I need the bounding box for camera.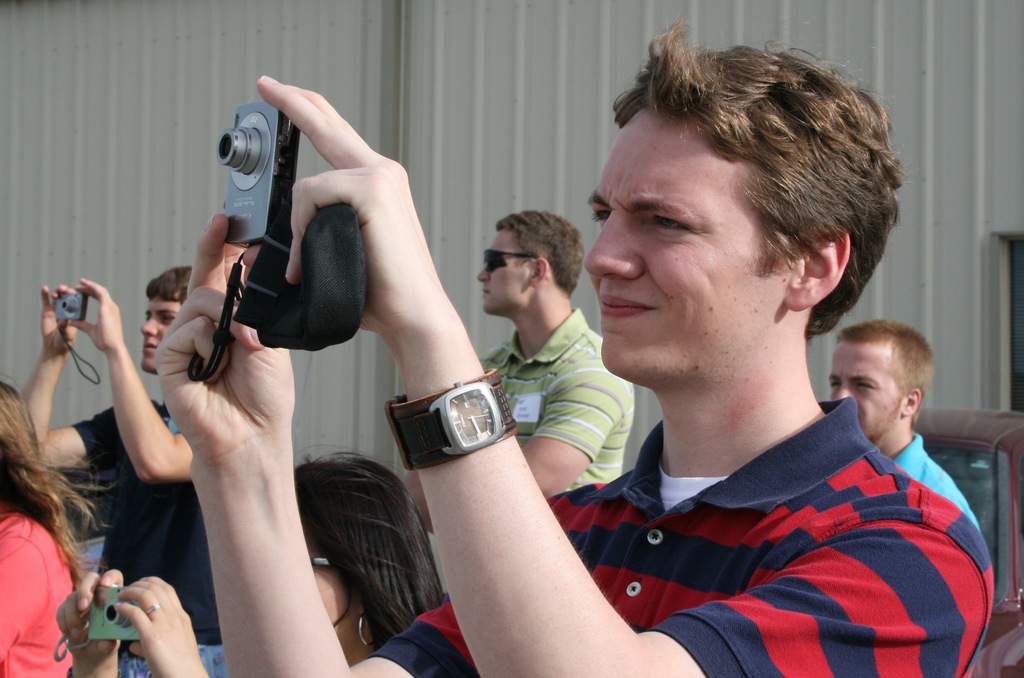
Here it is: (49, 282, 84, 318).
